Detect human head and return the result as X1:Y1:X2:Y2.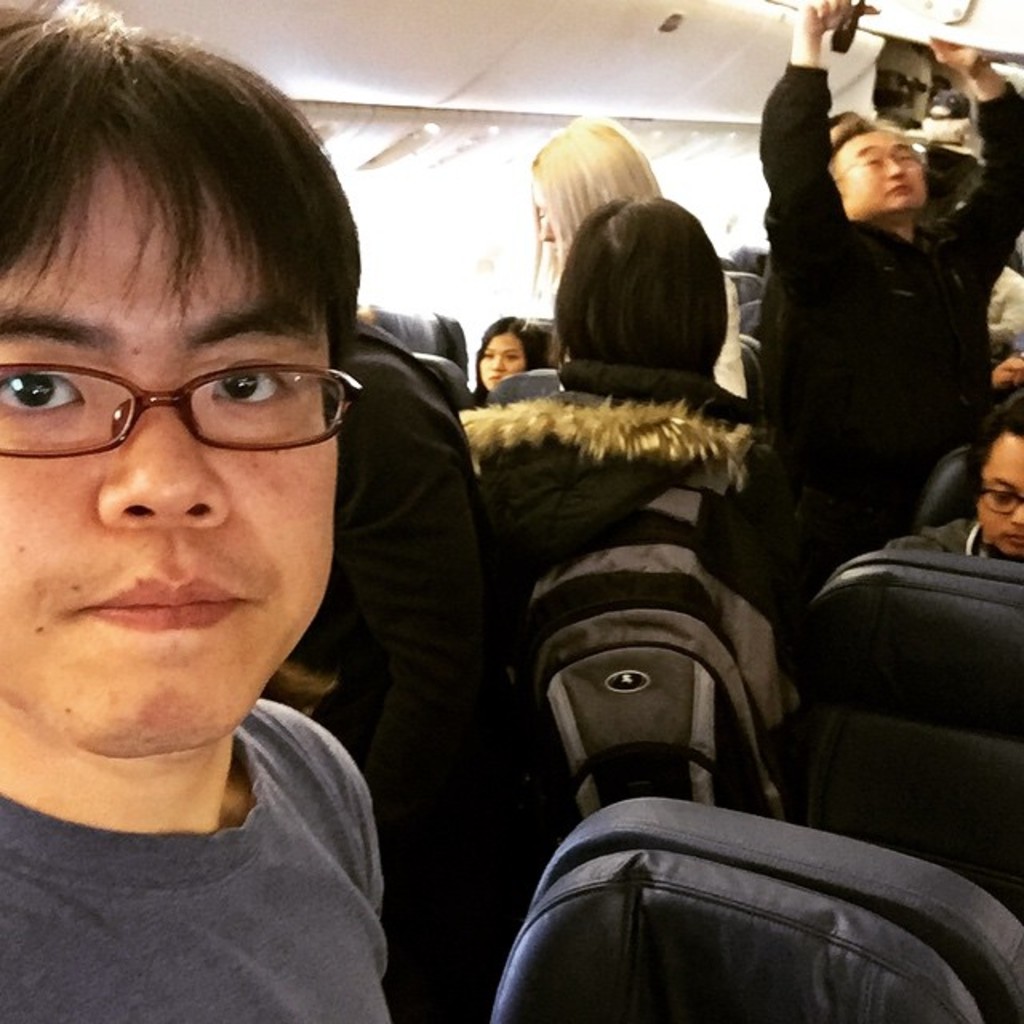
821:126:933:226.
